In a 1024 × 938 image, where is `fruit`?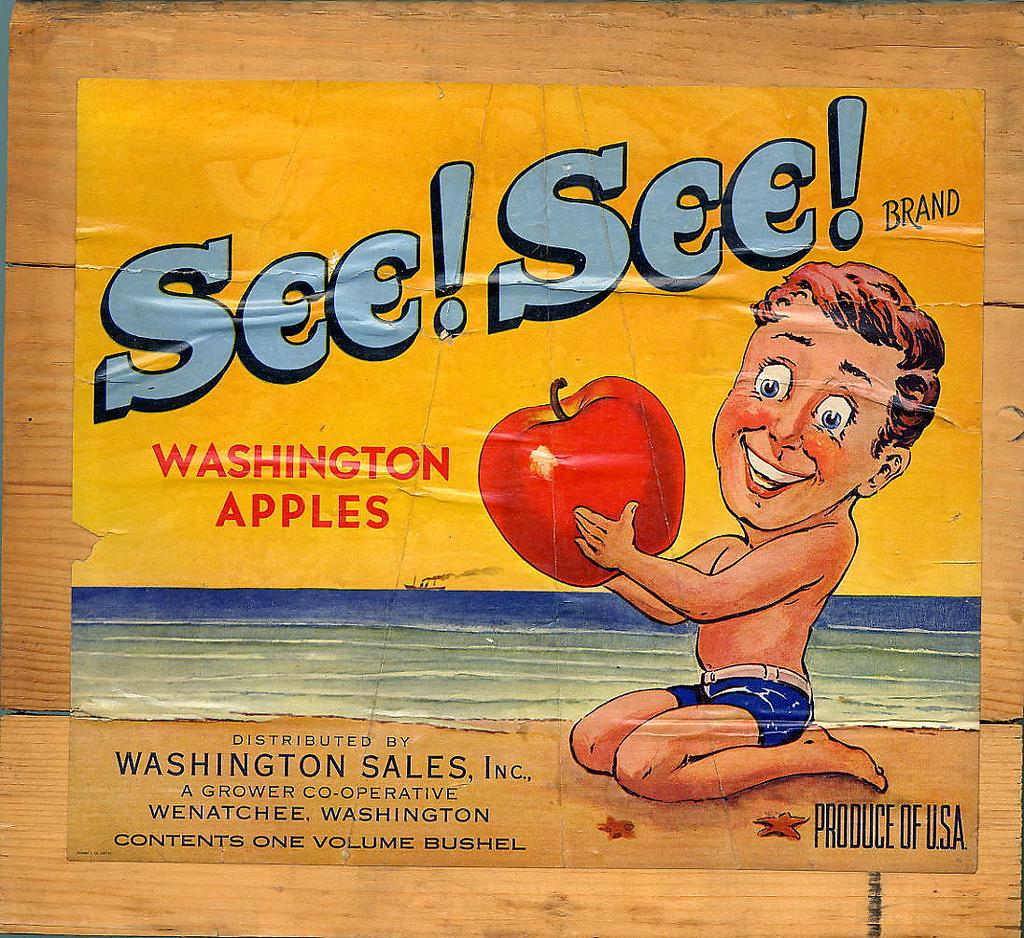
crop(478, 374, 688, 587).
